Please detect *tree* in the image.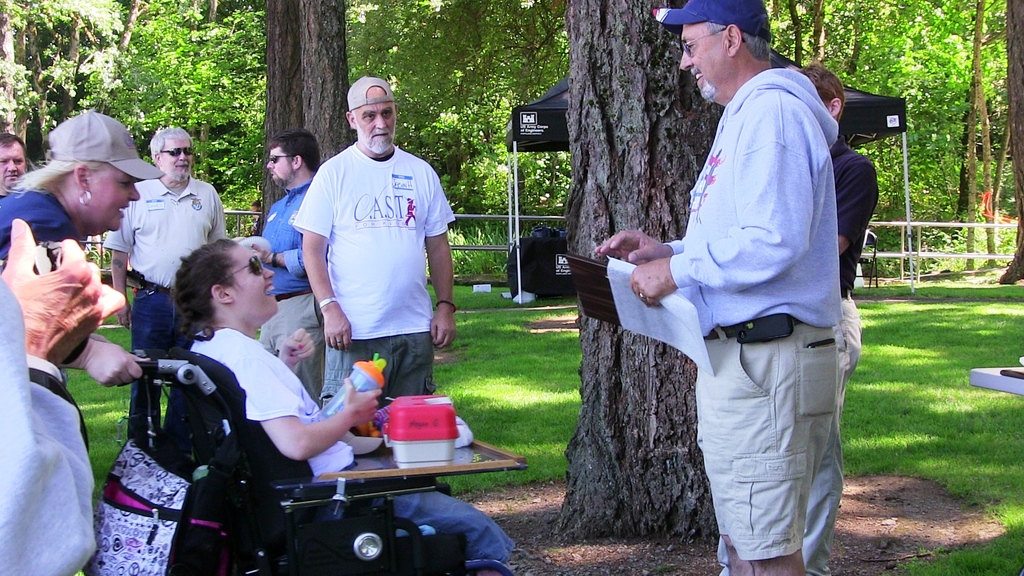
pyautogui.locateOnScreen(0, 0, 154, 183).
